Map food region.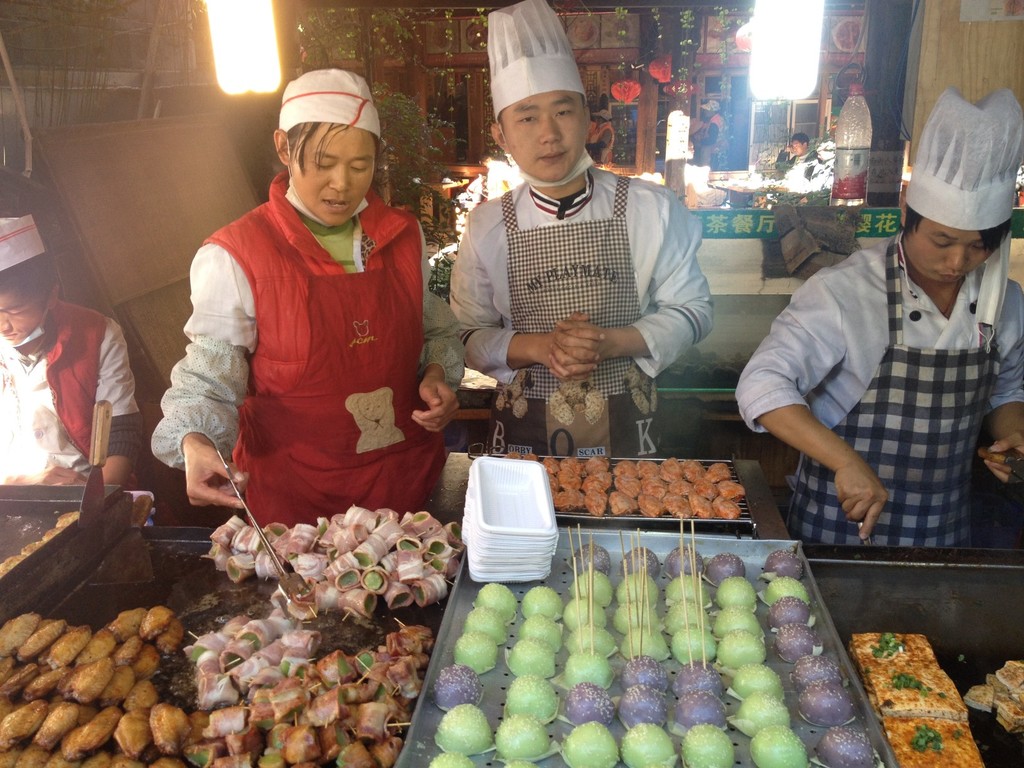
Mapped to crop(615, 682, 669, 729).
